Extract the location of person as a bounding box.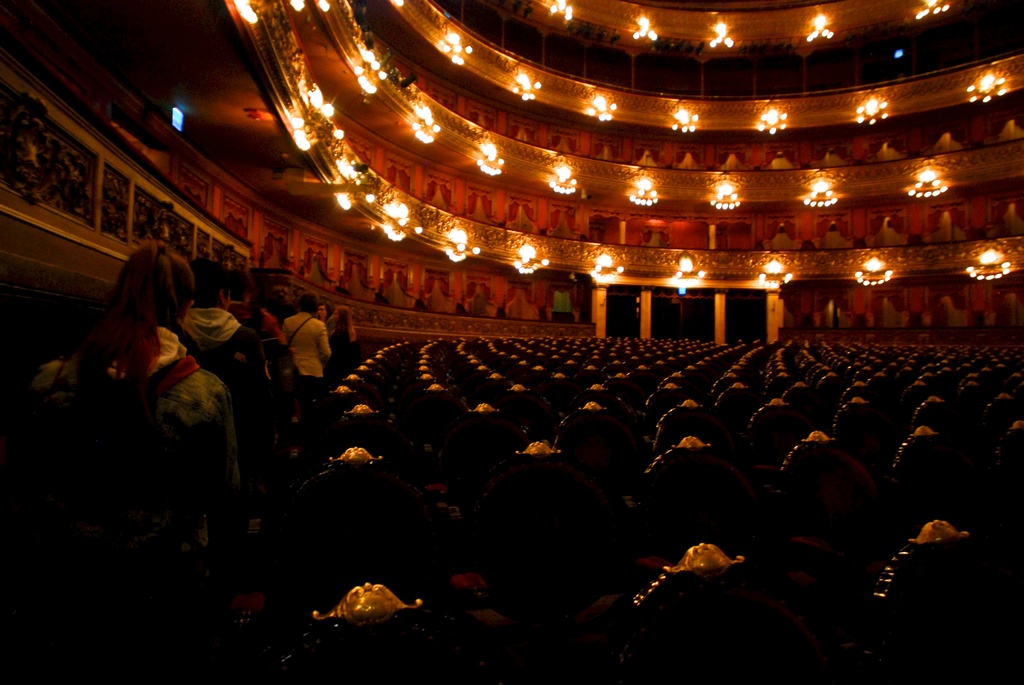
169, 255, 257, 395.
